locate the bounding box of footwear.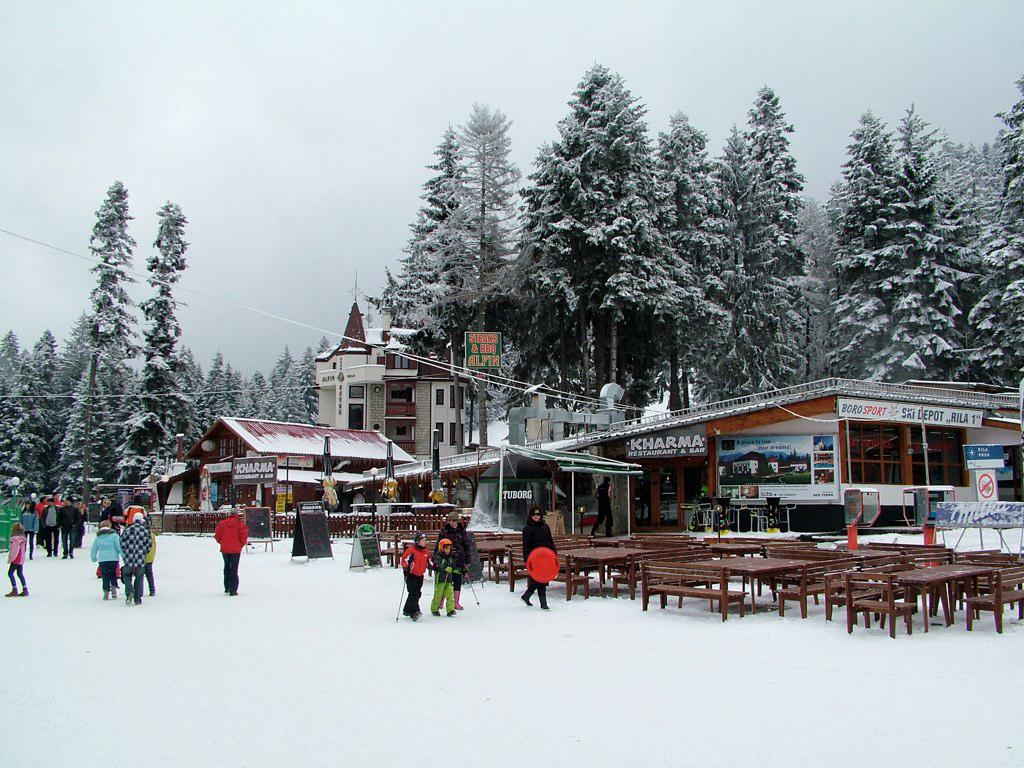
Bounding box: select_region(434, 611, 441, 618).
